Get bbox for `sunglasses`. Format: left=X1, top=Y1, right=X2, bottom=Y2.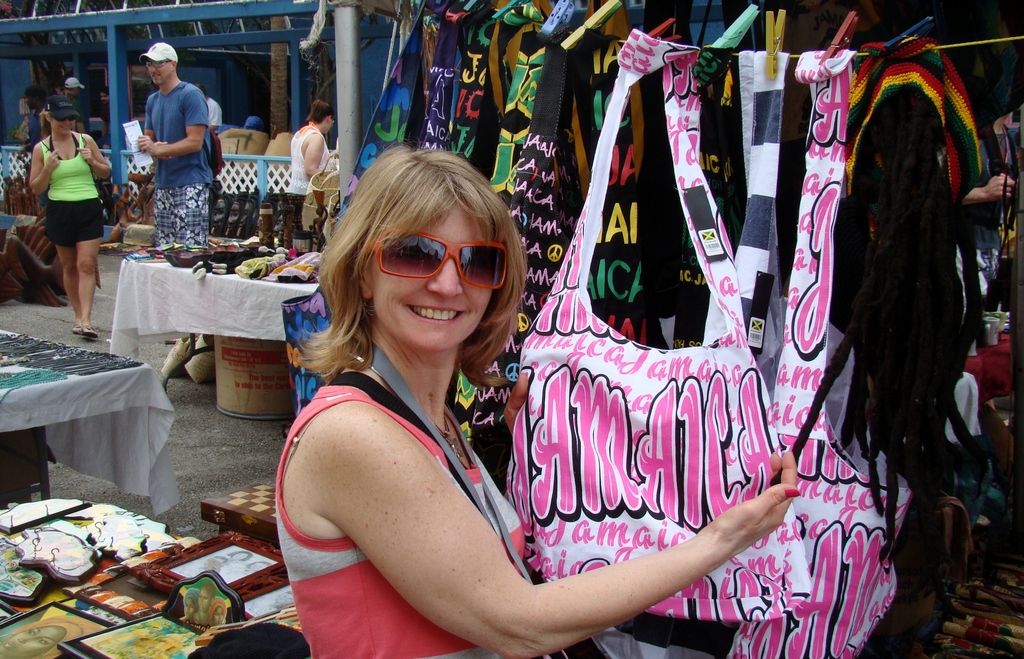
left=145, top=61, right=170, bottom=67.
